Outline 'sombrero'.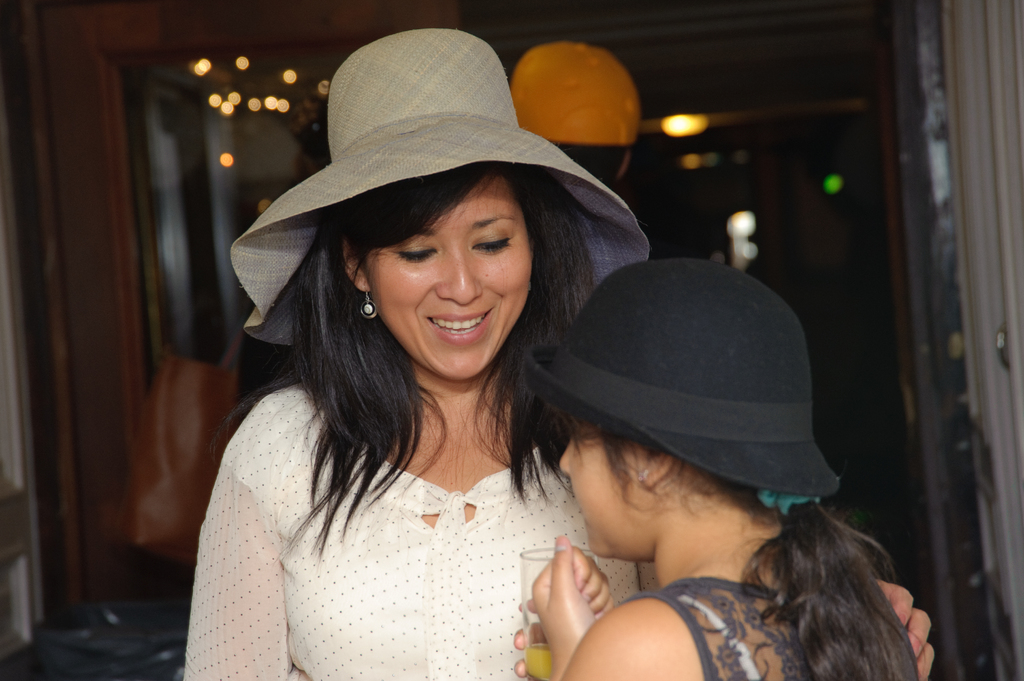
Outline: {"x1": 228, "y1": 26, "x2": 649, "y2": 348}.
